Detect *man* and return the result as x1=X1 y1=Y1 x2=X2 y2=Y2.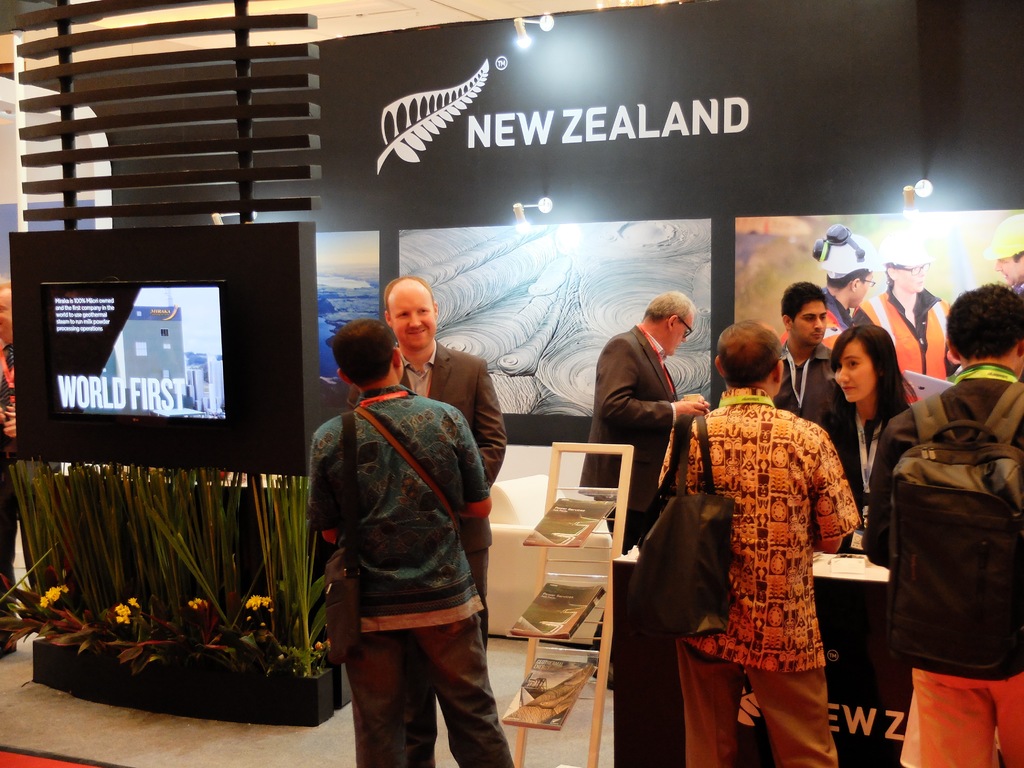
x1=863 y1=314 x2=1016 y2=767.
